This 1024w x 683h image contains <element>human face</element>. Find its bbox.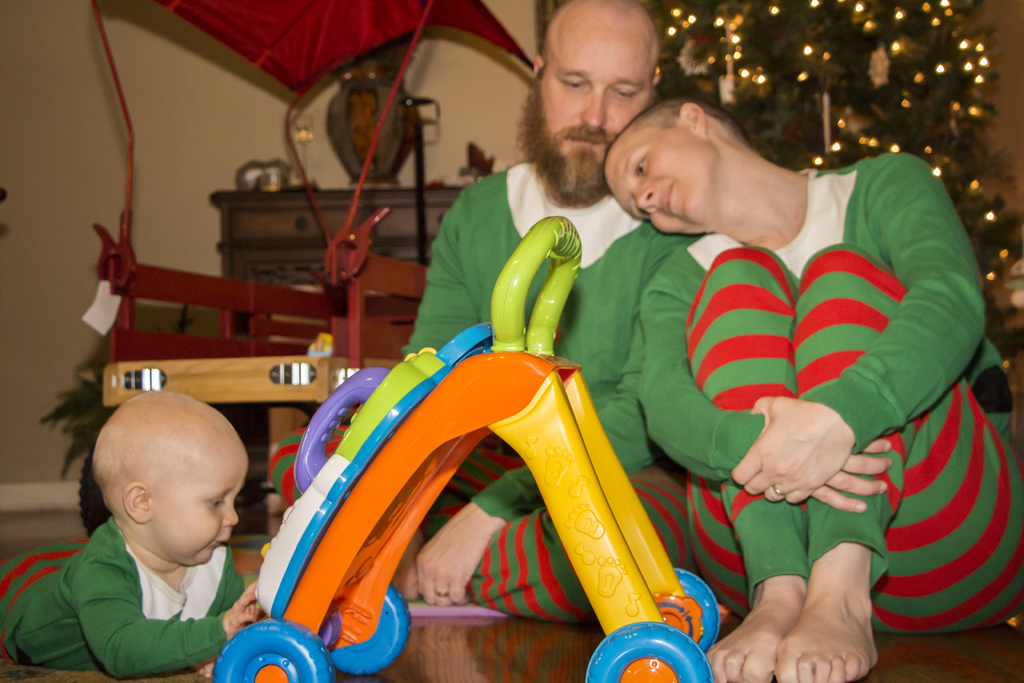
left=545, top=0, right=655, bottom=163.
